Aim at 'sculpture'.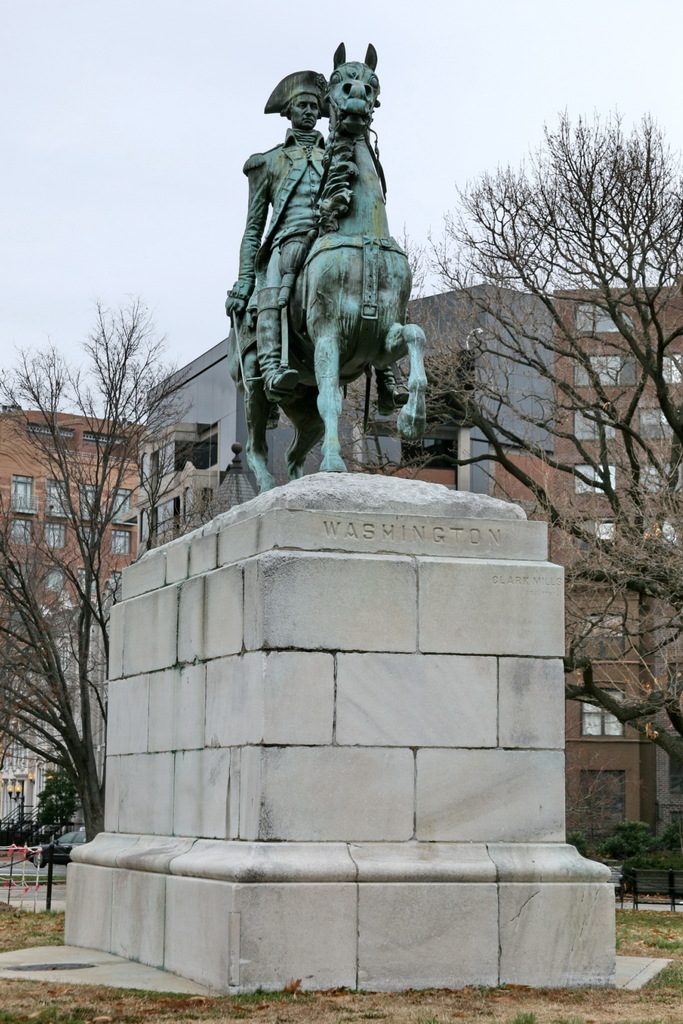
Aimed at (223,36,437,496).
